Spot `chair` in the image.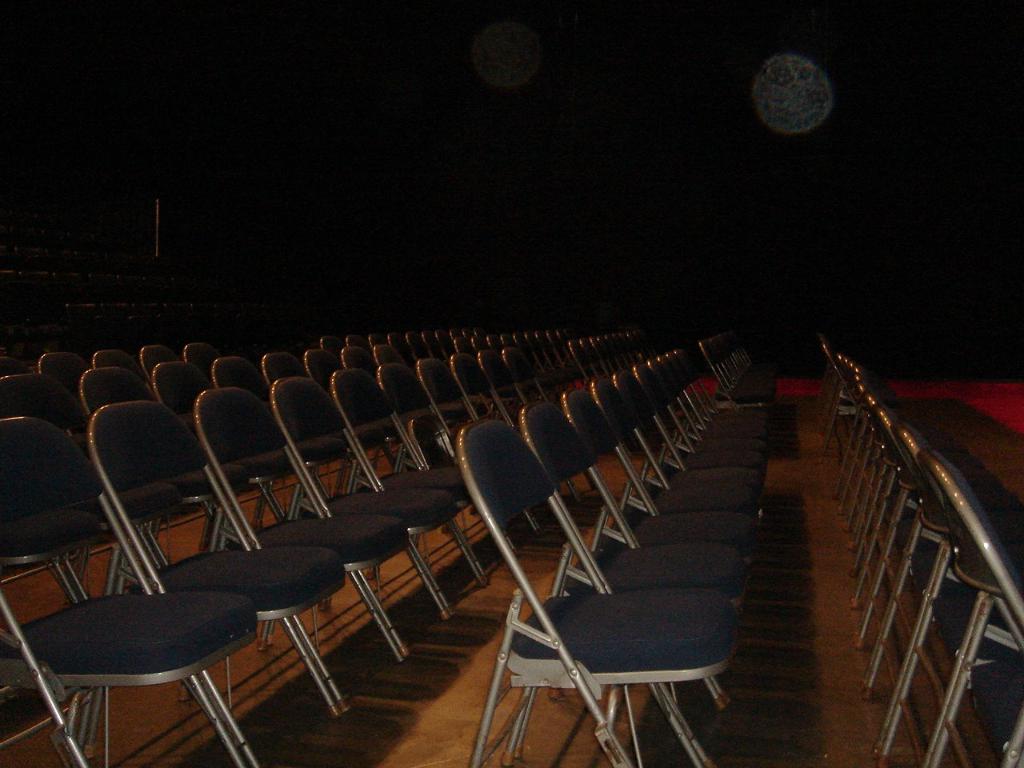
`chair` found at box=[288, 386, 456, 602].
